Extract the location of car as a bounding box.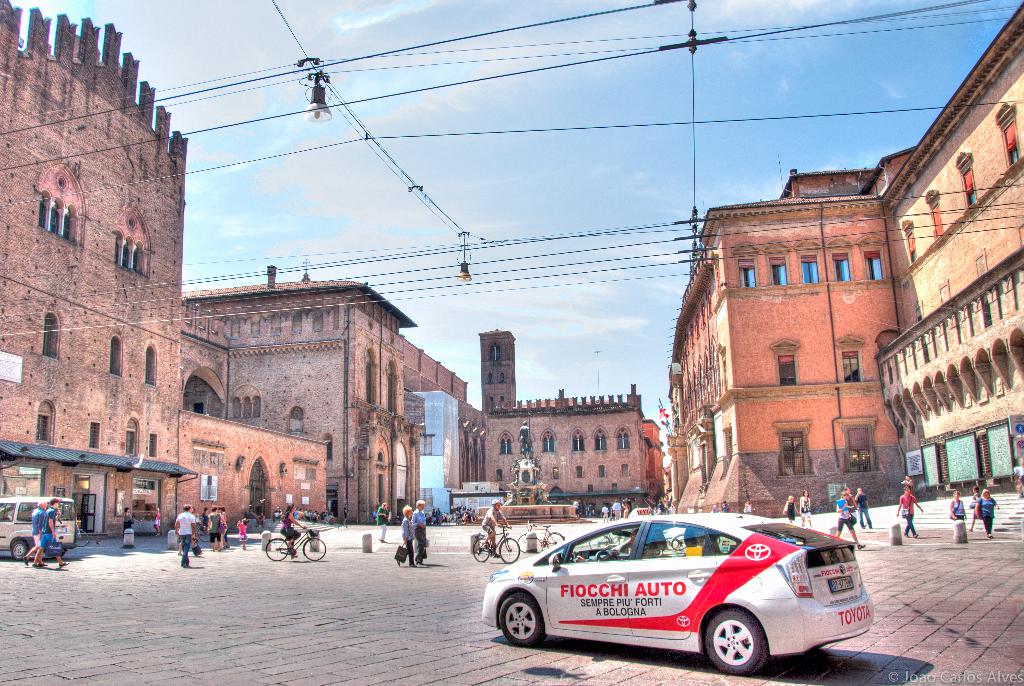
[left=486, top=511, right=872, bottom=676].
